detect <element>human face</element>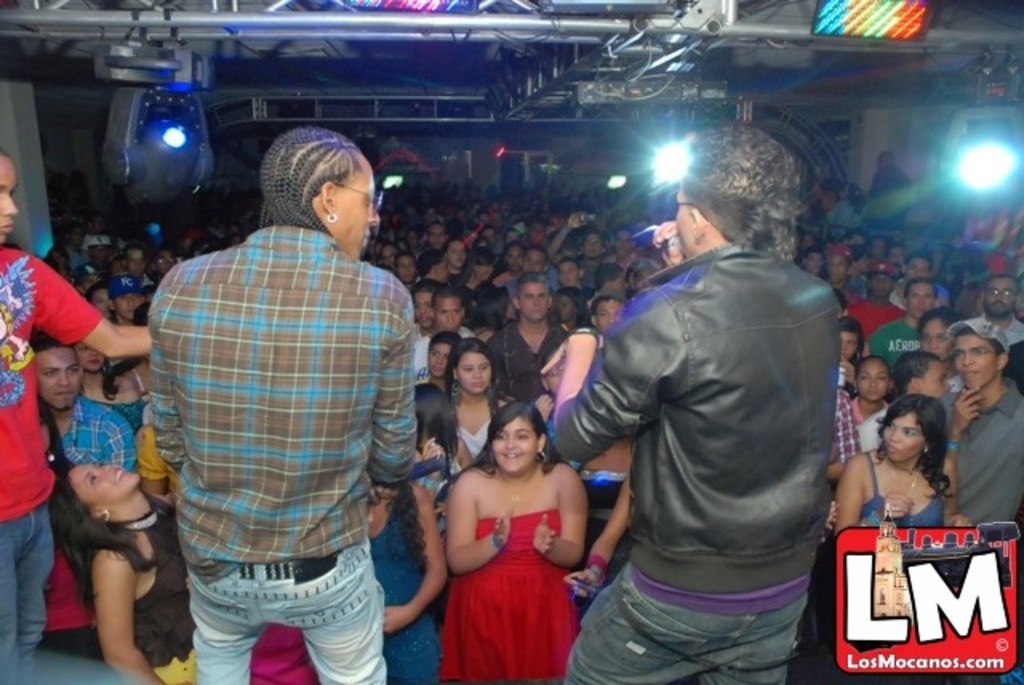
locate(955, 331, 994, 392)
